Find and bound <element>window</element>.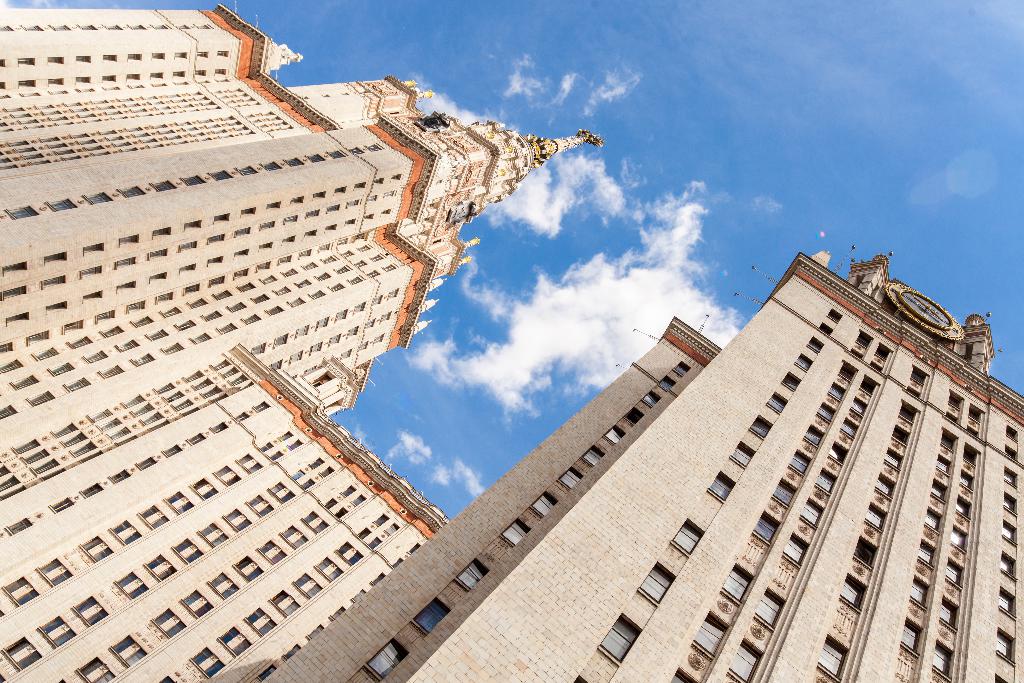
Bound: (x1=77, y1=593, x2=105, y2=622).
